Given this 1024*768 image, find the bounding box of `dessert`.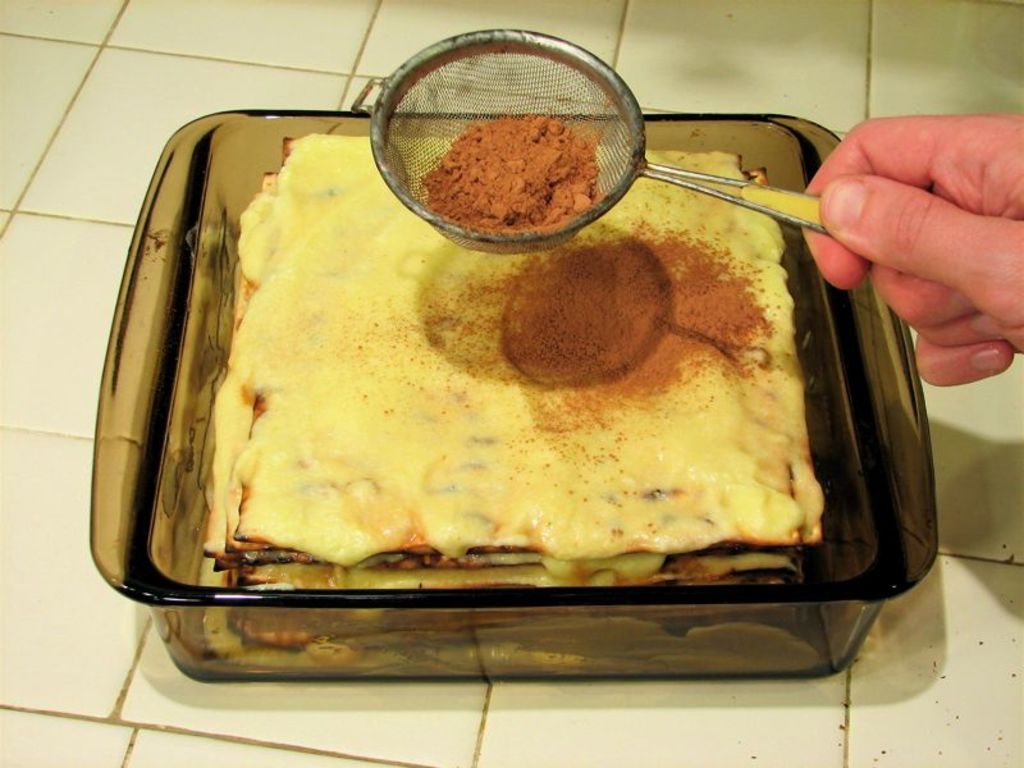
<region>224, 133, 838, 657</region>.
